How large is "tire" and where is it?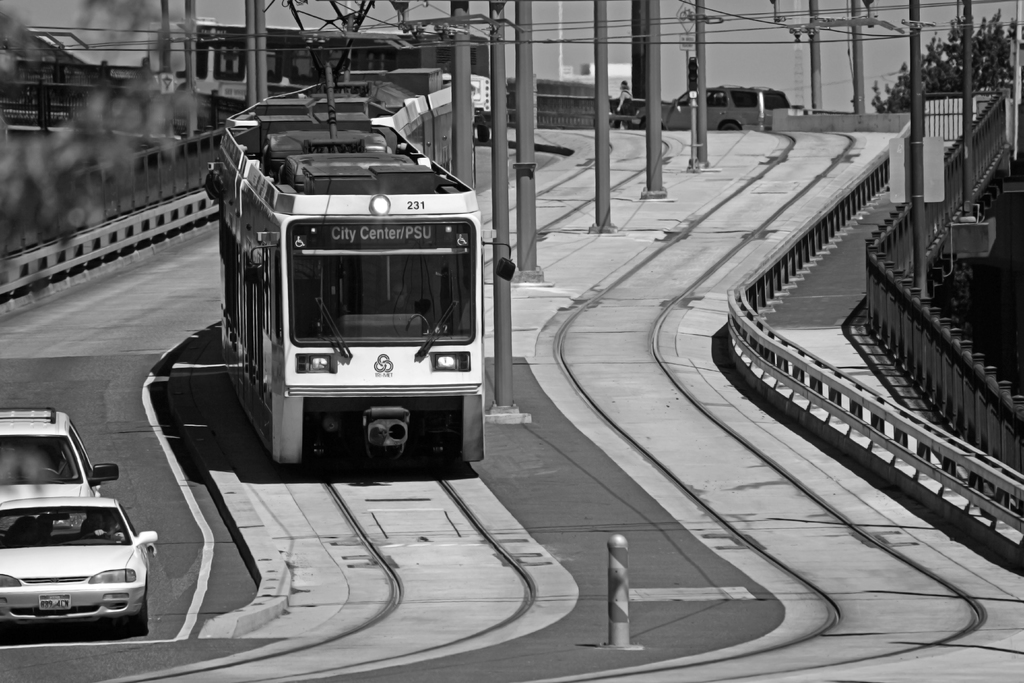
Bounding box: [left=720, top=120, right=742, bottom=129].
